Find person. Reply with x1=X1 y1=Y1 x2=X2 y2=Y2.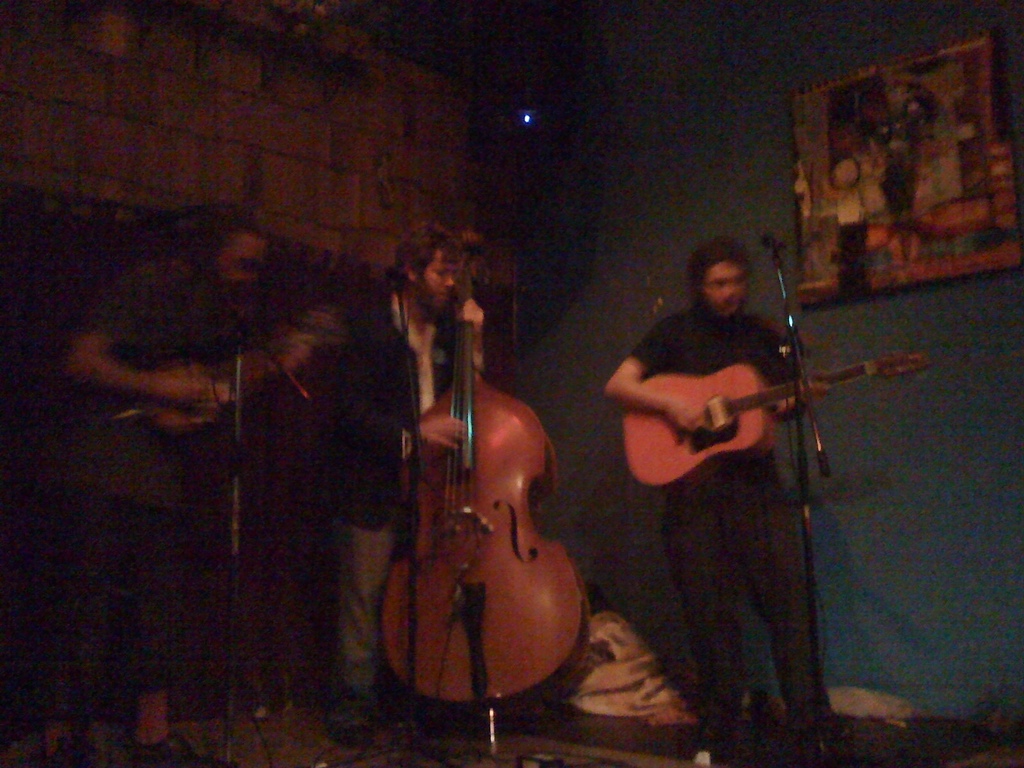
x1=329 y1=220 x2=477 y2=740.
